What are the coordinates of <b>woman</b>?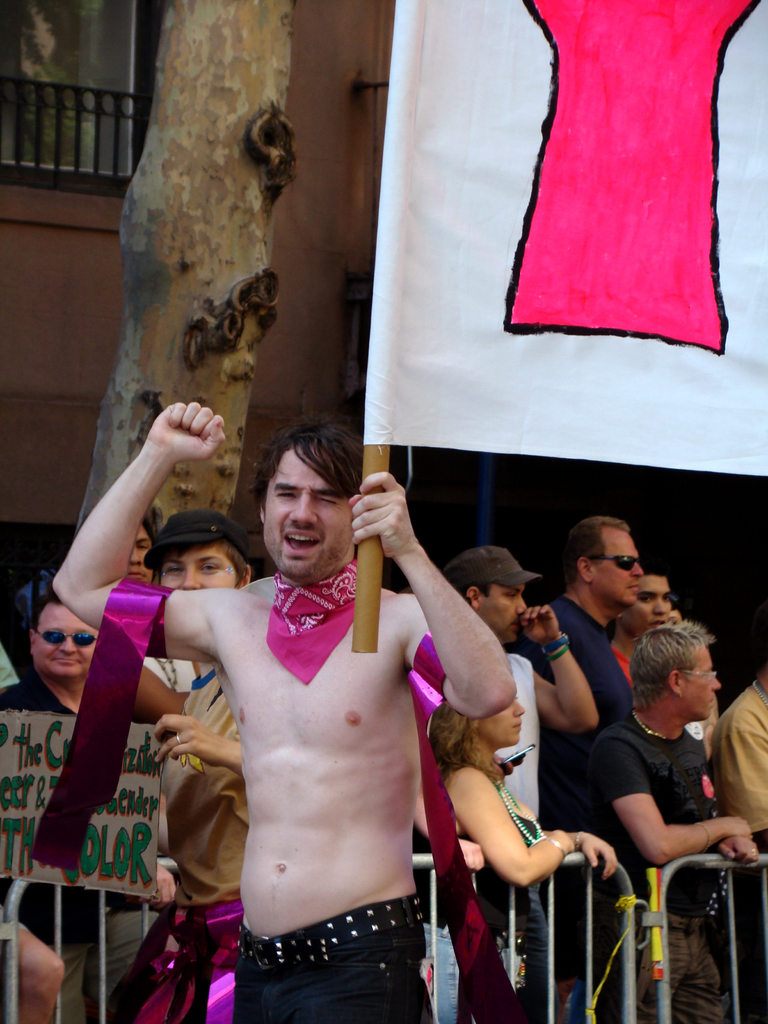
(125,509,255,1023).
